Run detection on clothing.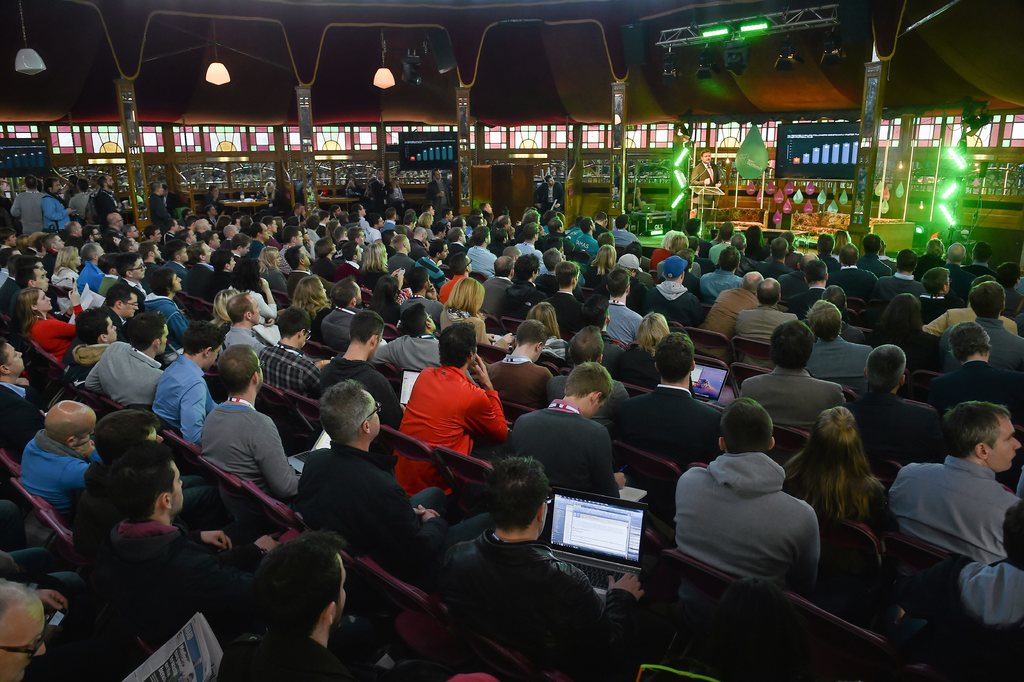
Result: crop(440, 297, 495, 350).
